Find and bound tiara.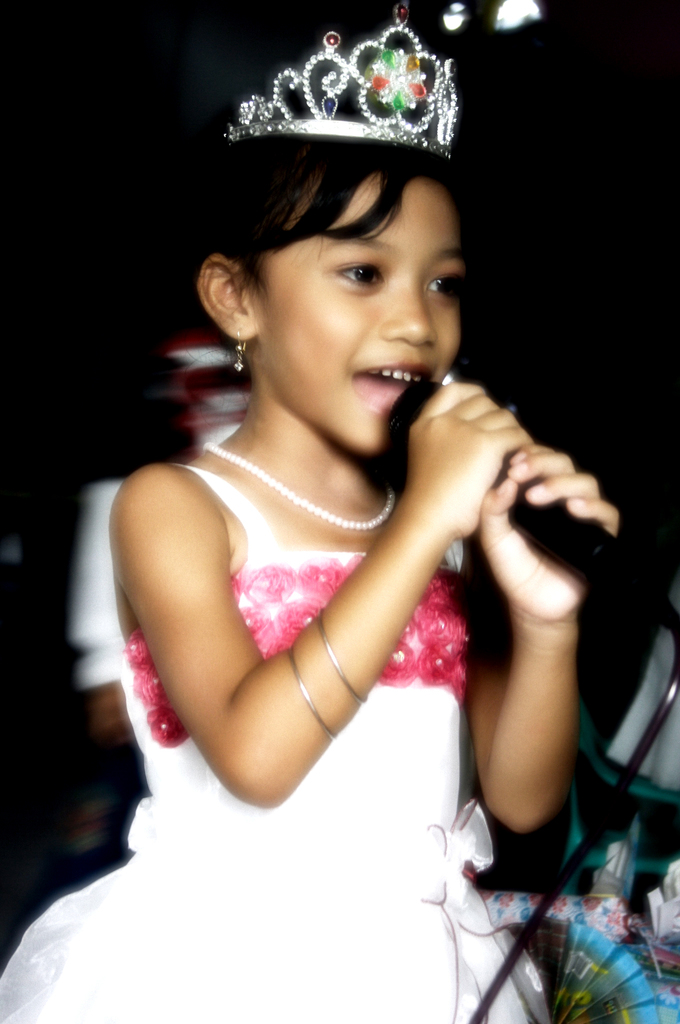
Bound: 223, 0, 456, 164.
